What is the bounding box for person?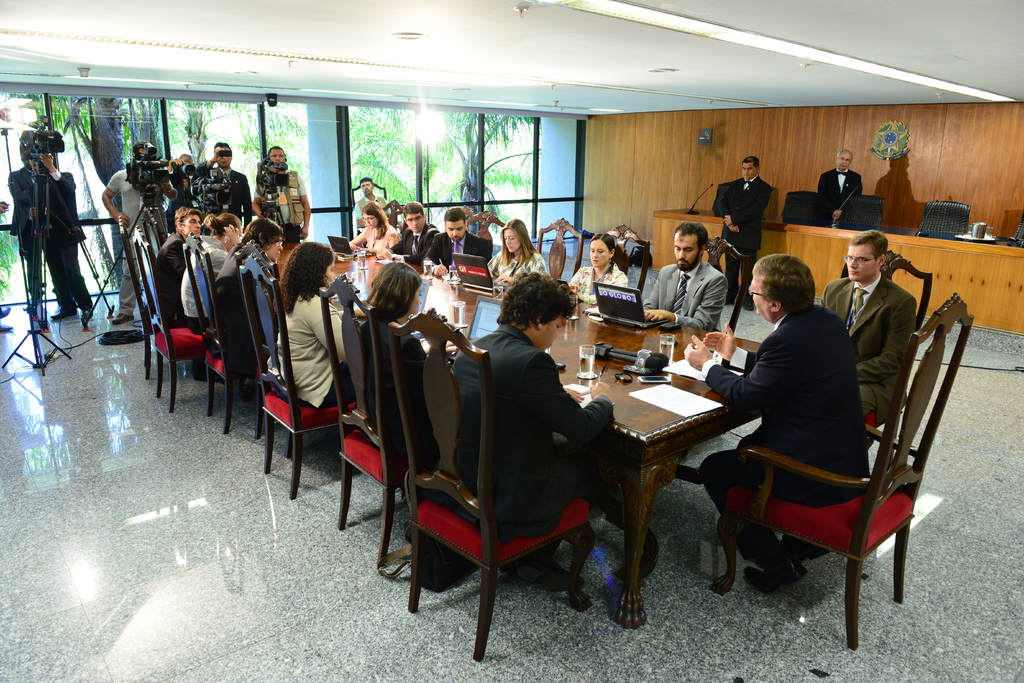
(x1=259, y1=140, x2=310, y2=241).
